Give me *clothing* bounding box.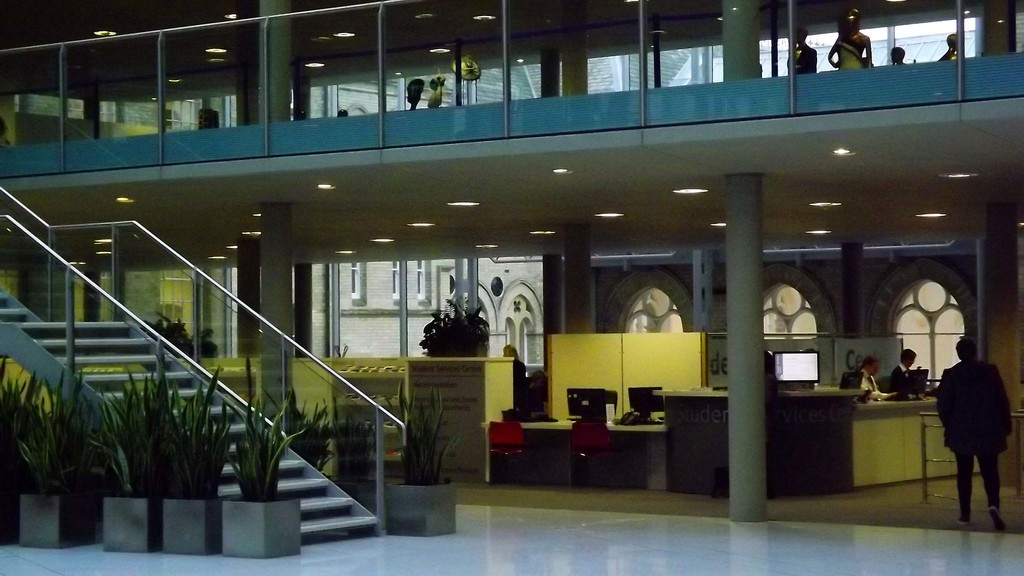
region(884, 362, 919, 397).
